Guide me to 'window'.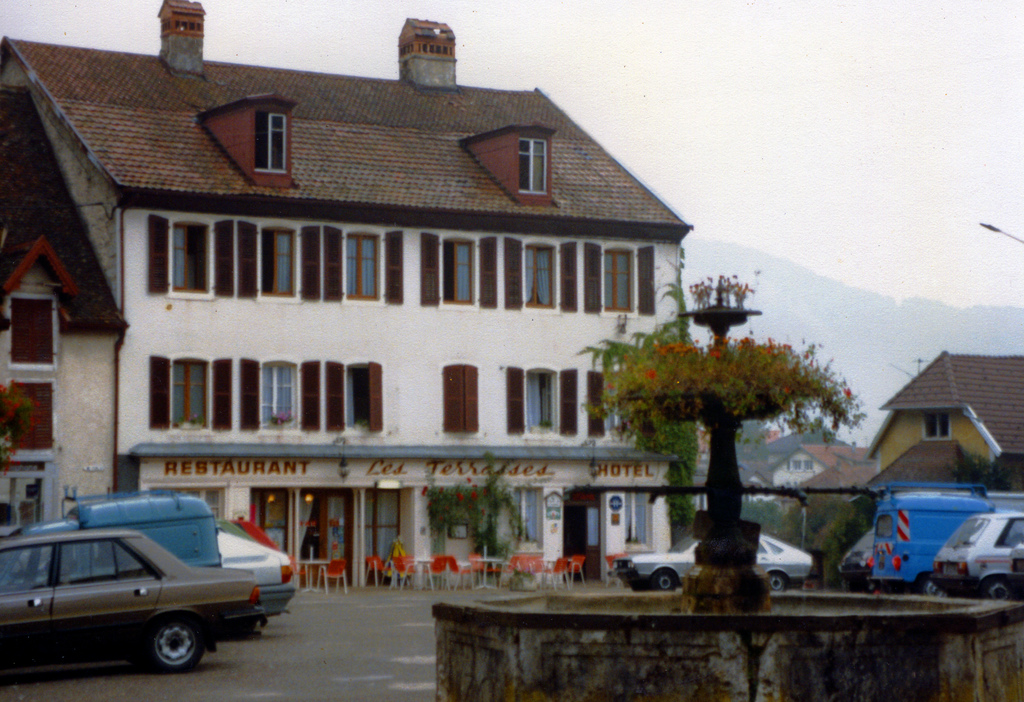
Guidance: BBox(153, 352, 237, 438).
